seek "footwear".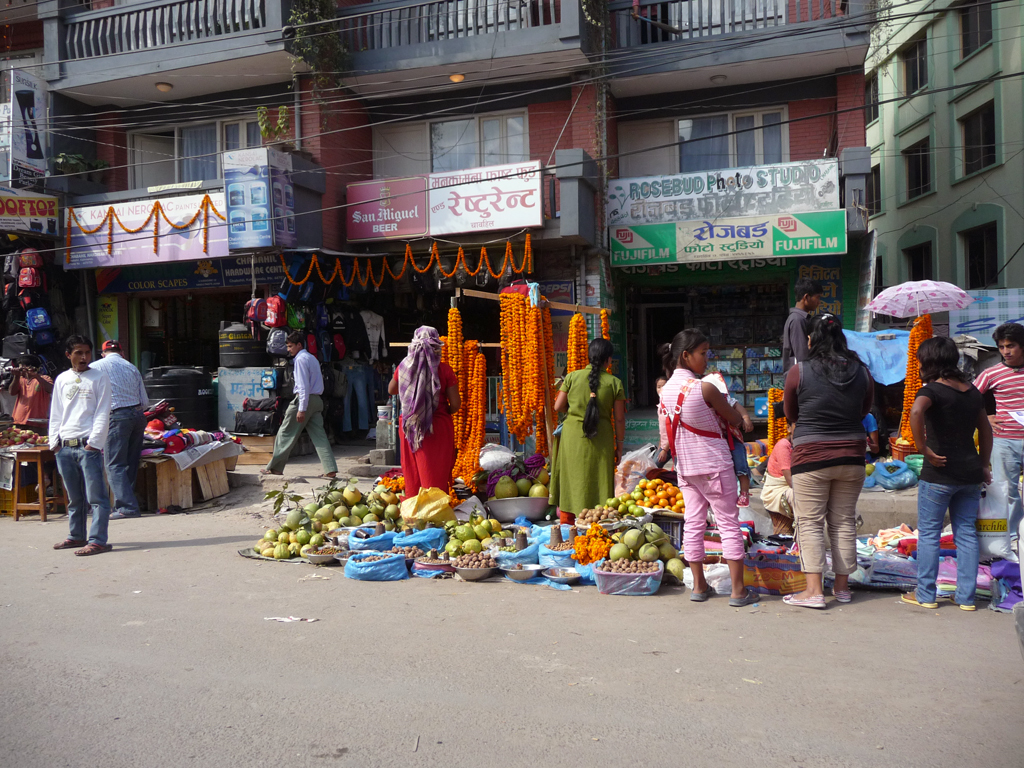
region(782, 591, 823, 605).
